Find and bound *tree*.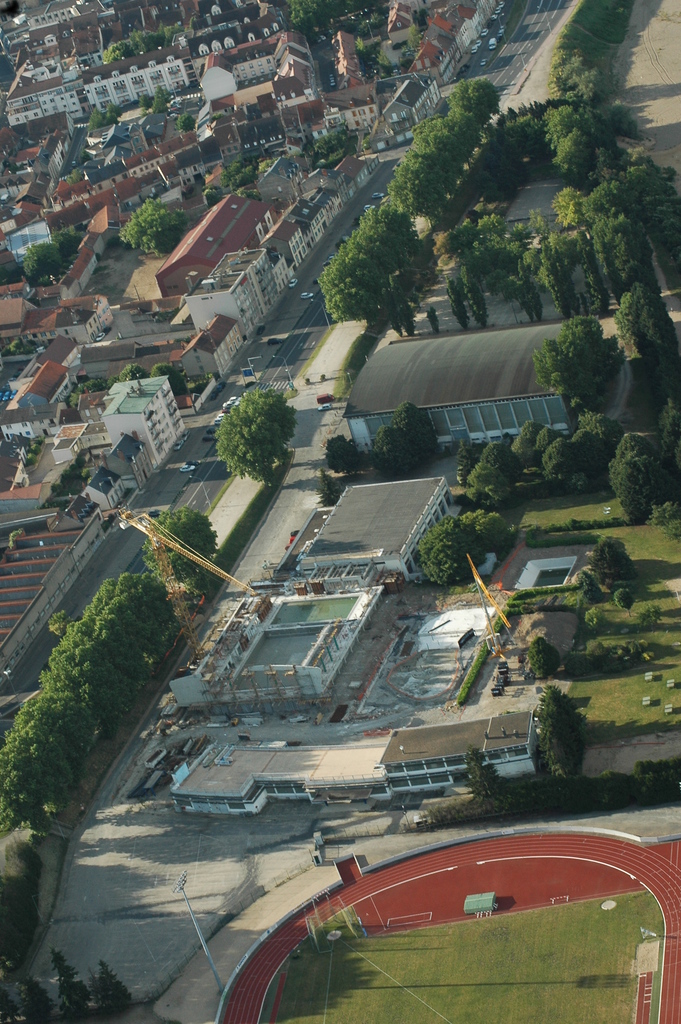
Bound: box=[210, 371, 303, 484].
